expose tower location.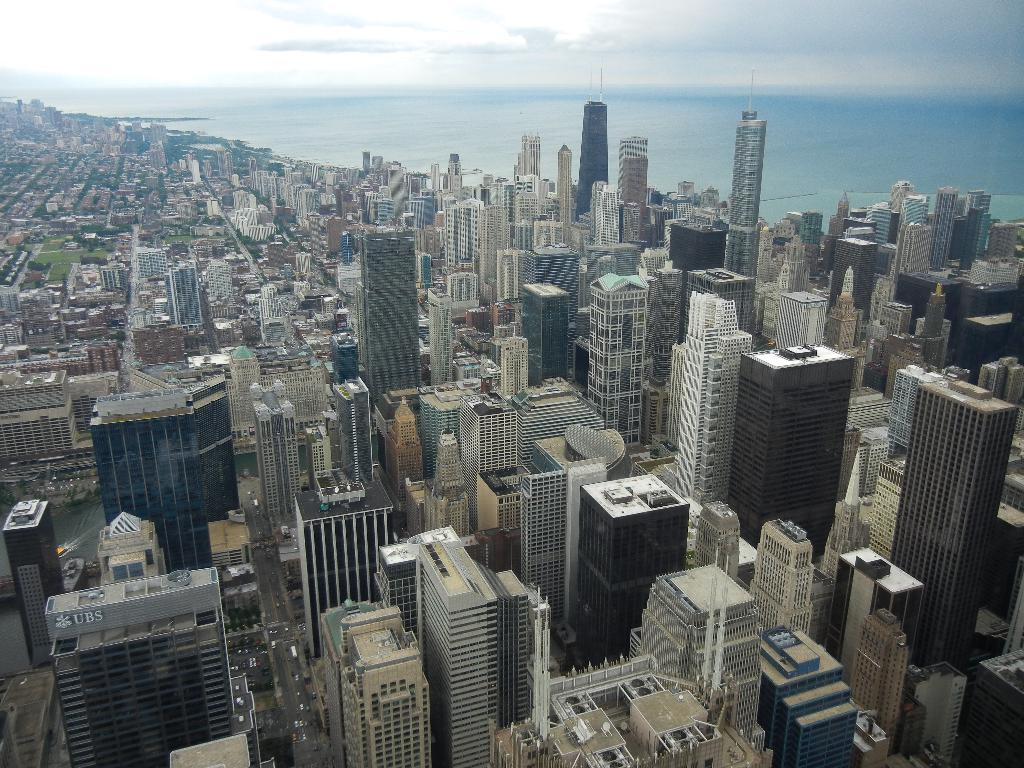
Exposed at 303,589,424,767.
